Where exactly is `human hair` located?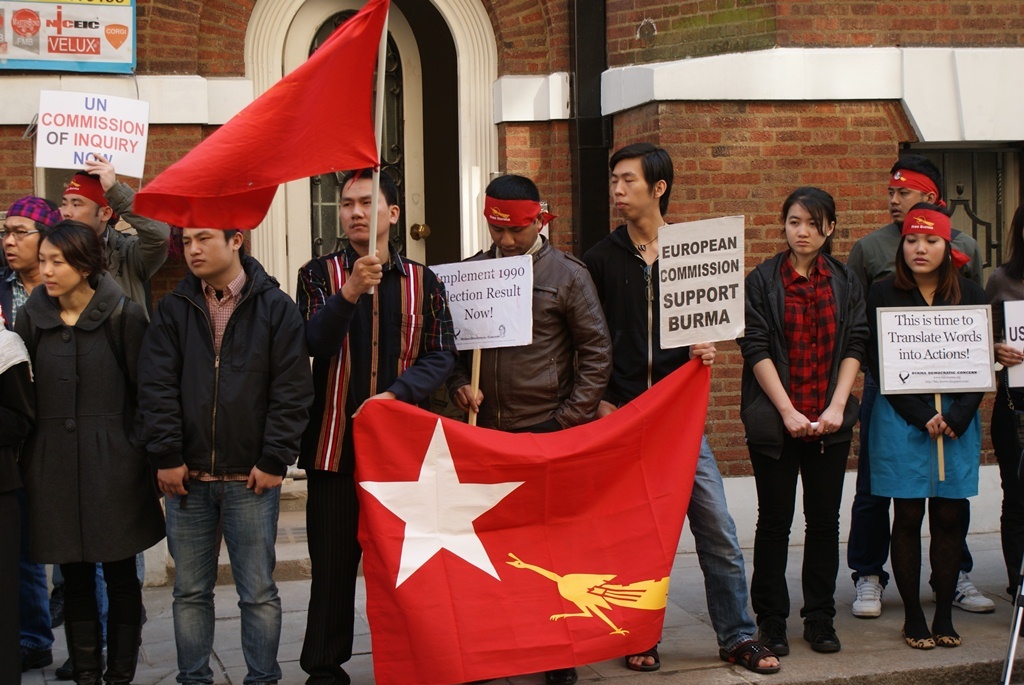
Its bounding box is box=[889, 157, 949, 209].
